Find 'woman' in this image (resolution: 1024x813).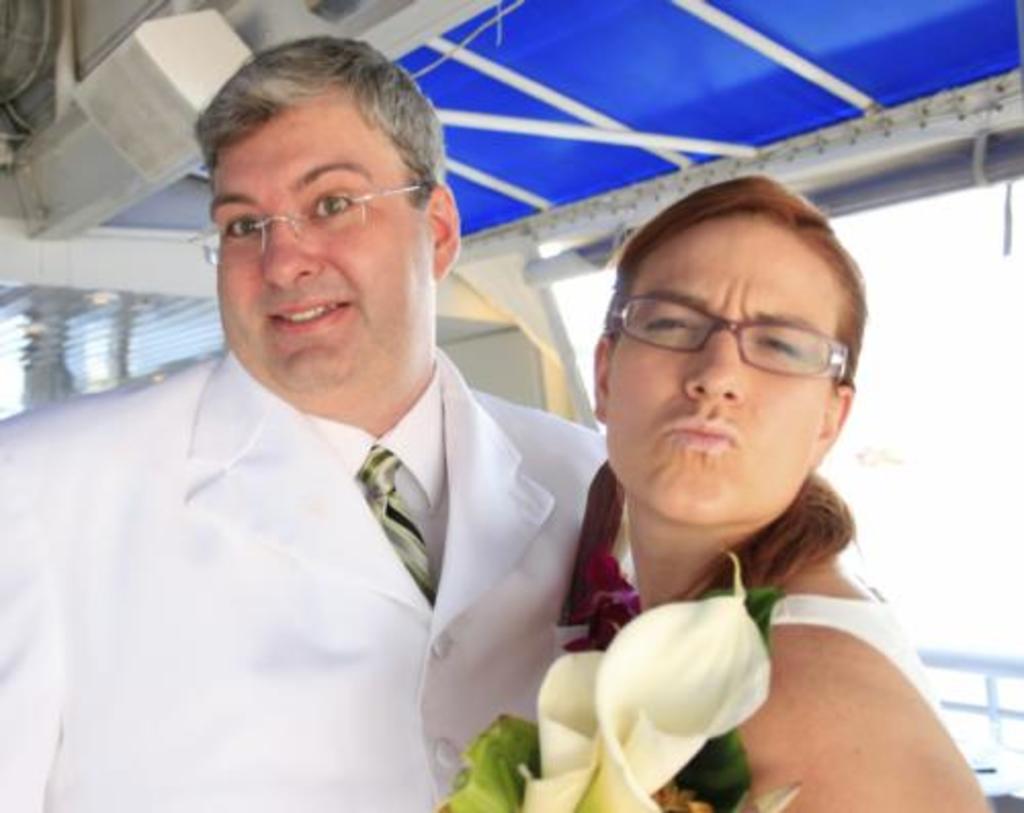
locate(590, 166, 989, 811).
